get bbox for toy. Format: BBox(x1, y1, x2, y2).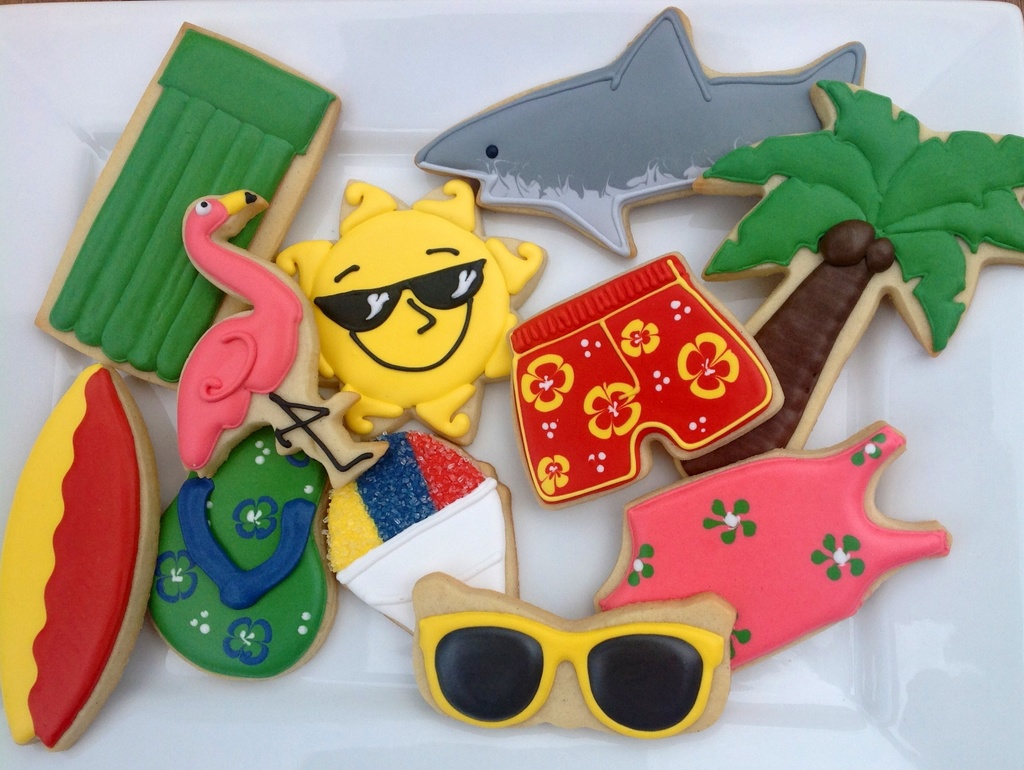
BBox(173, 202, 319, 481).
